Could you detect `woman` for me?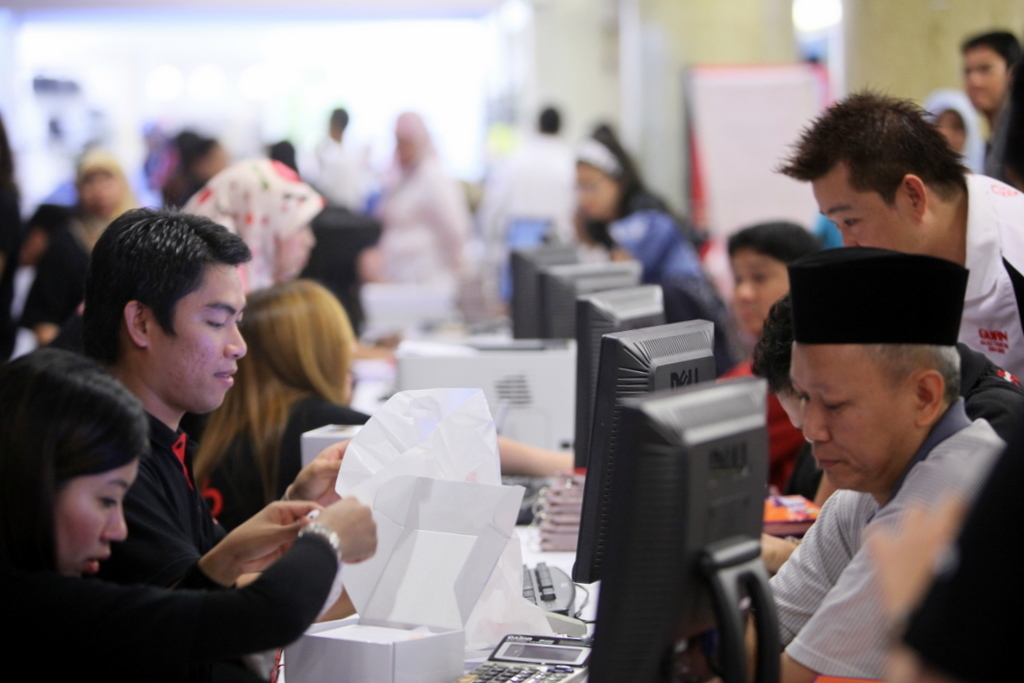
Detection result: select_region(0, 346, 381, 682).
